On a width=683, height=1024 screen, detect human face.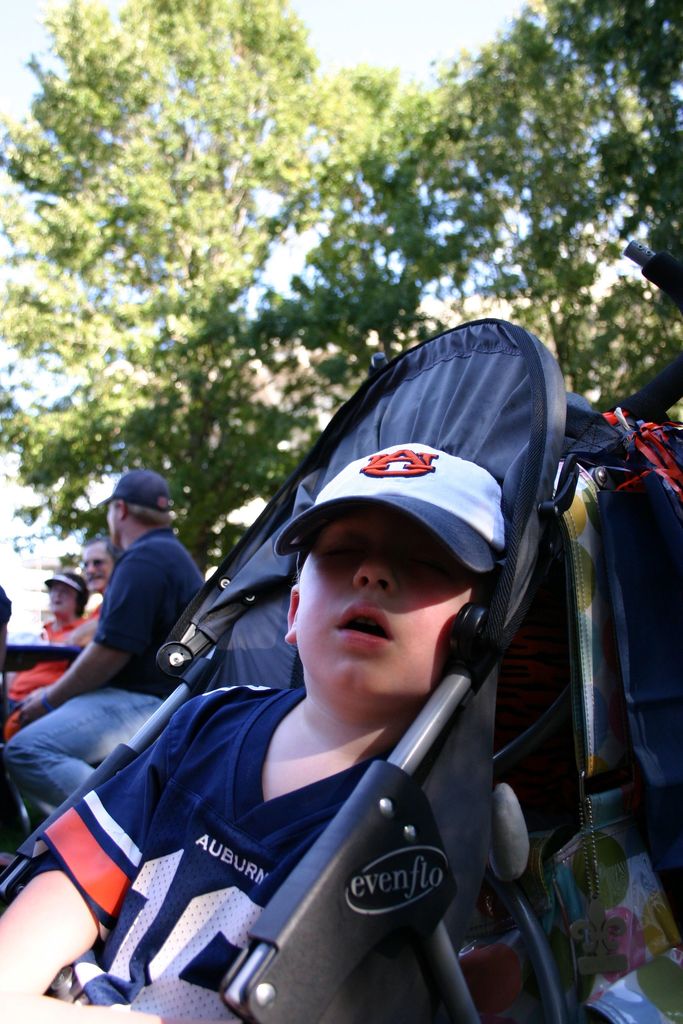
50:585:71:616.
